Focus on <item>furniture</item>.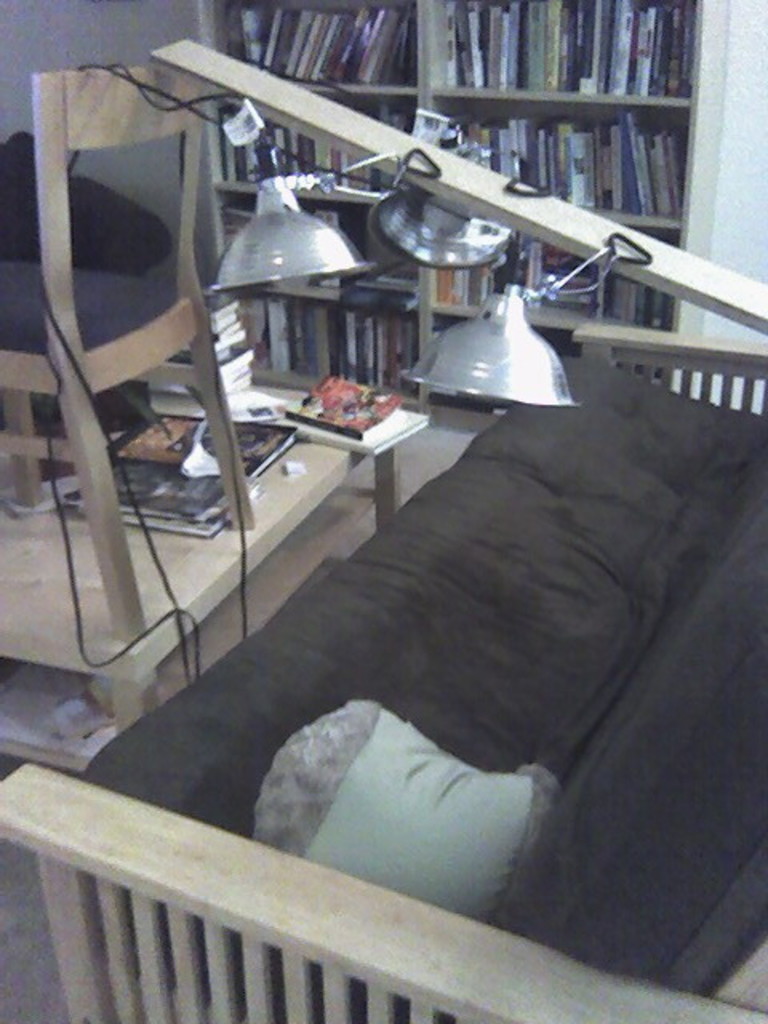
Focused at [0,64,258,643].
